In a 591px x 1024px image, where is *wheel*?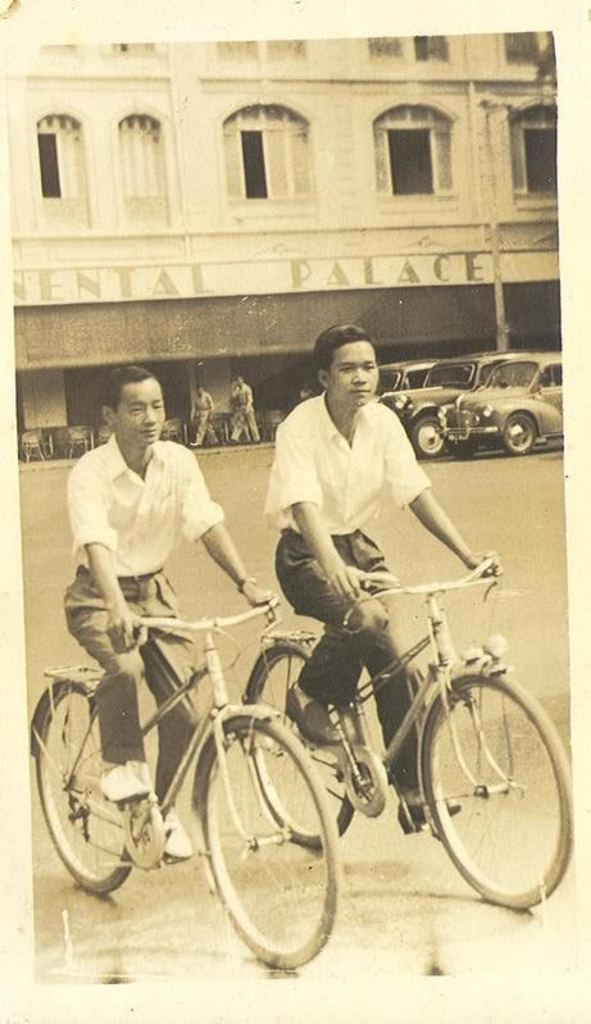
[left=410, top=417, right=447, bottom=455].
